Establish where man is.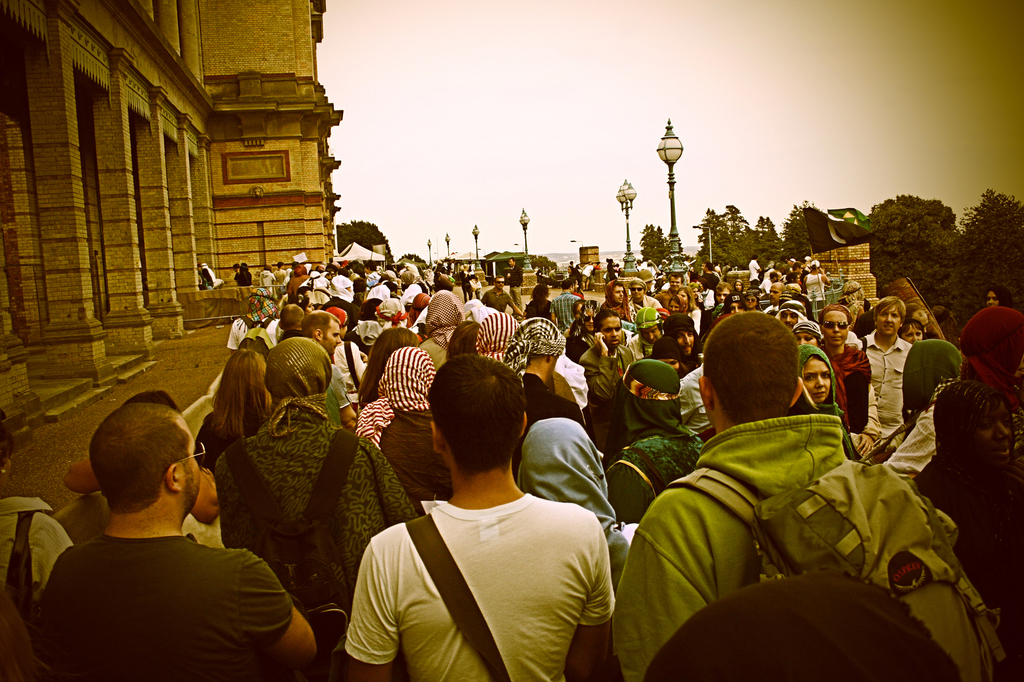
Established at box=[484, 276, 524, 313].
